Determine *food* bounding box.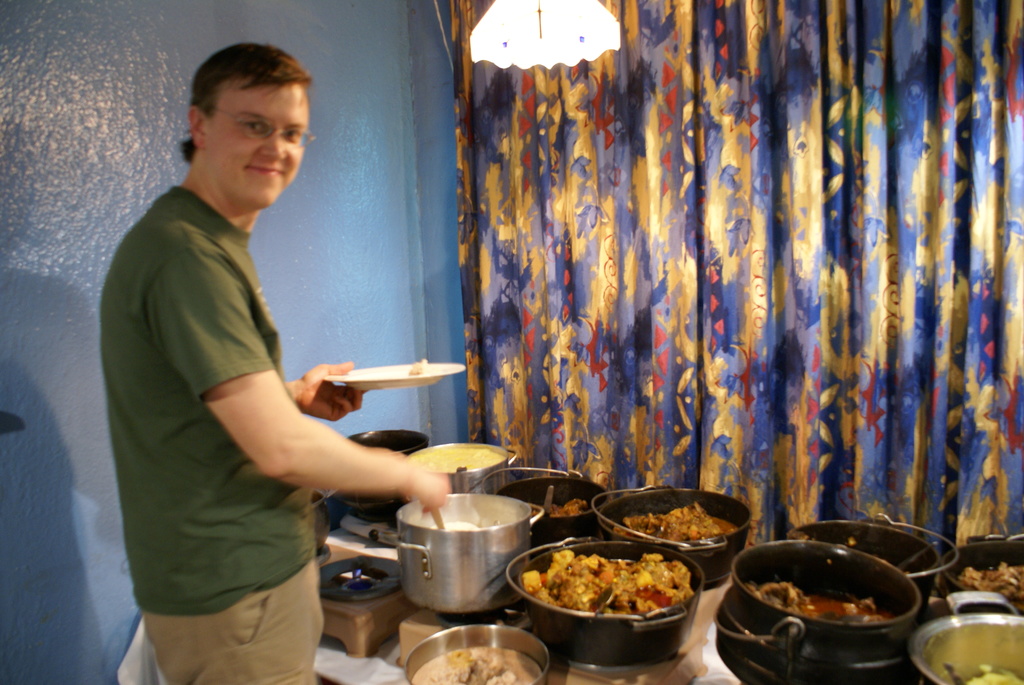
Determined: 411 645 540 684.
